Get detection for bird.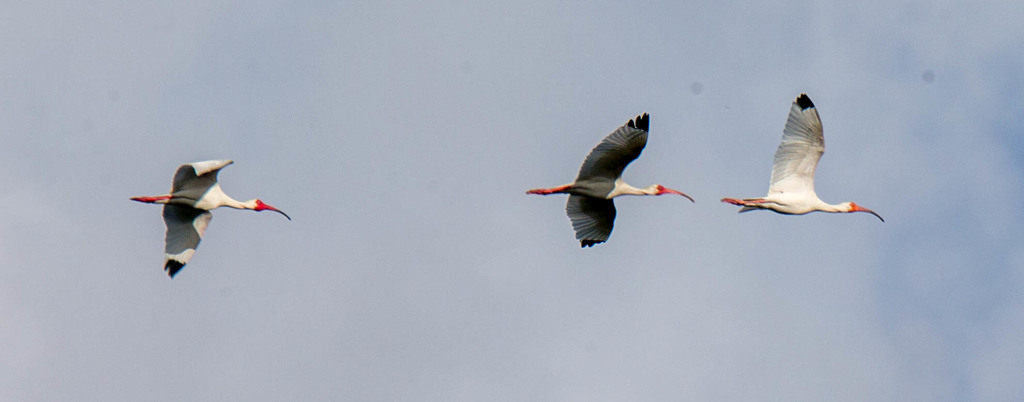
Detection: 530:116:669:242.
